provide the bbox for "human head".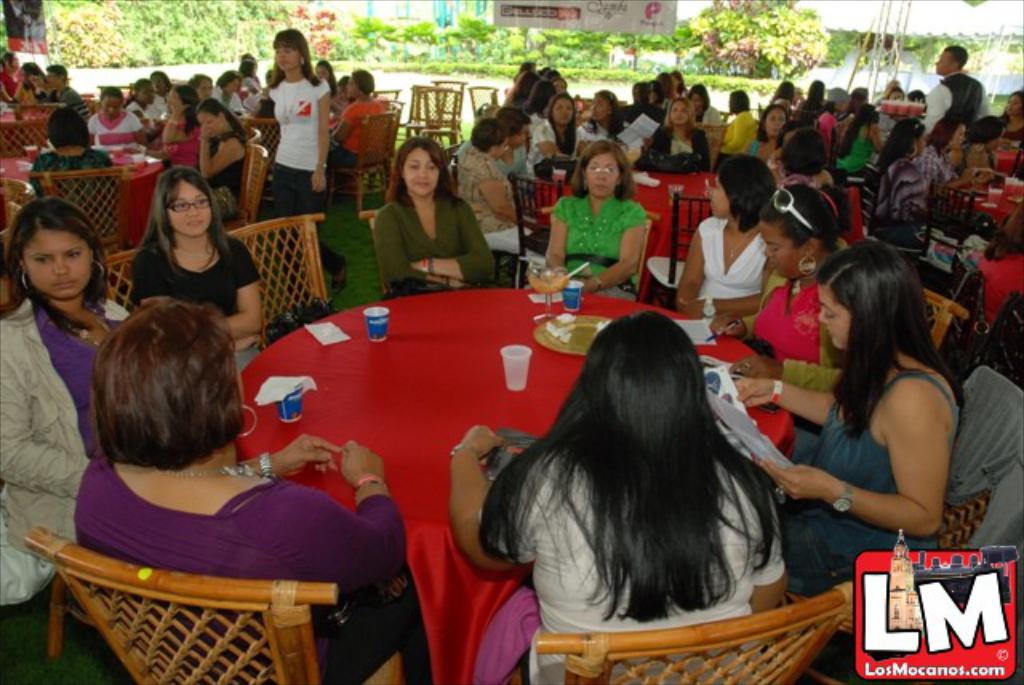
[left=690, top=83, right=707, bottom=112].
